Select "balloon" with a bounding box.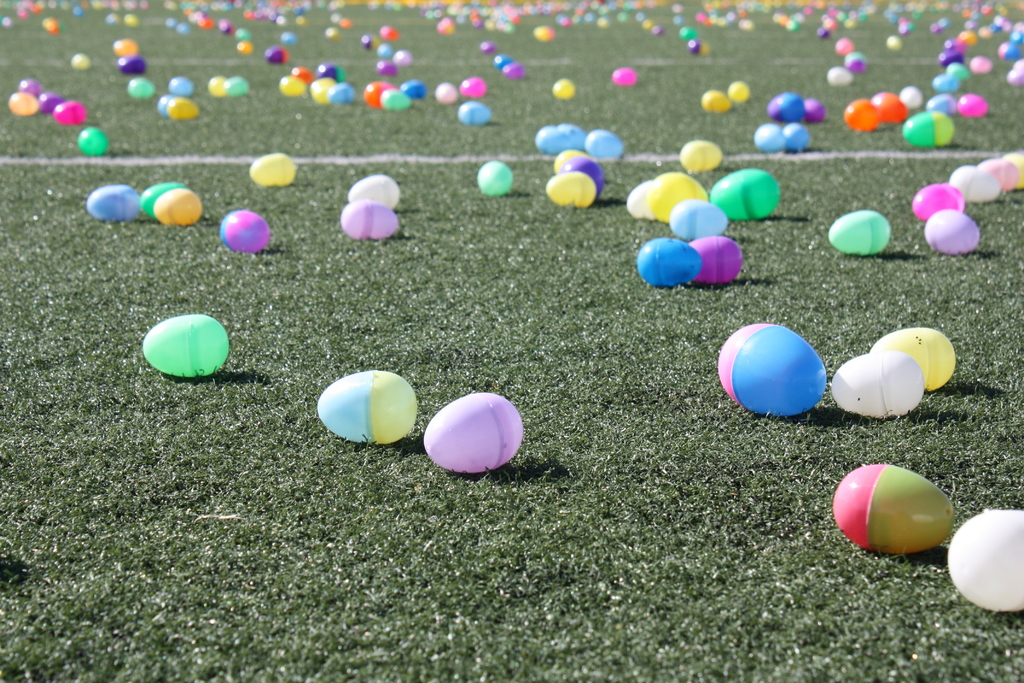
pyautogui.locateOnScreen(840, 97, 877, 135).
